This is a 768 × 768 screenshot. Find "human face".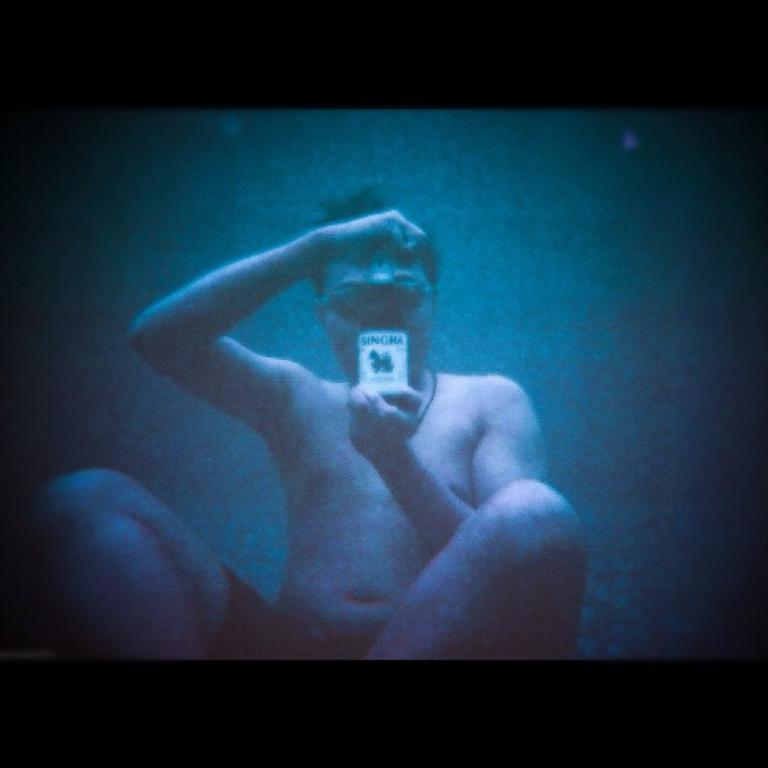
Bounding box: 316:262:434:361.
